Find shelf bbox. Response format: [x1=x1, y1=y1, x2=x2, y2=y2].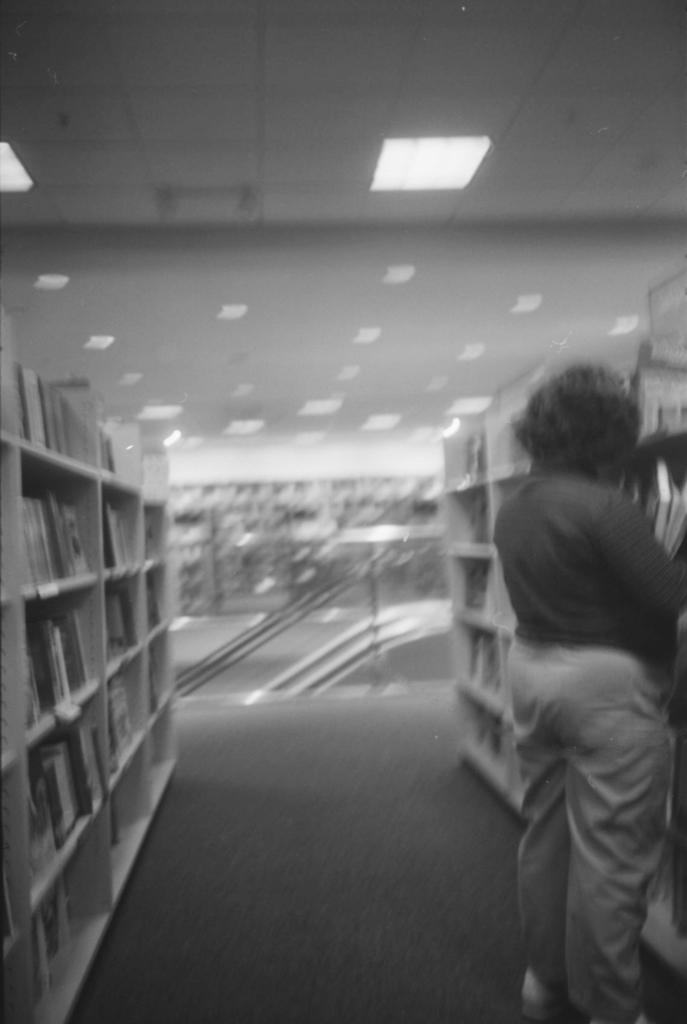
[x1=22, y1=474, x2=97, y2=580].
